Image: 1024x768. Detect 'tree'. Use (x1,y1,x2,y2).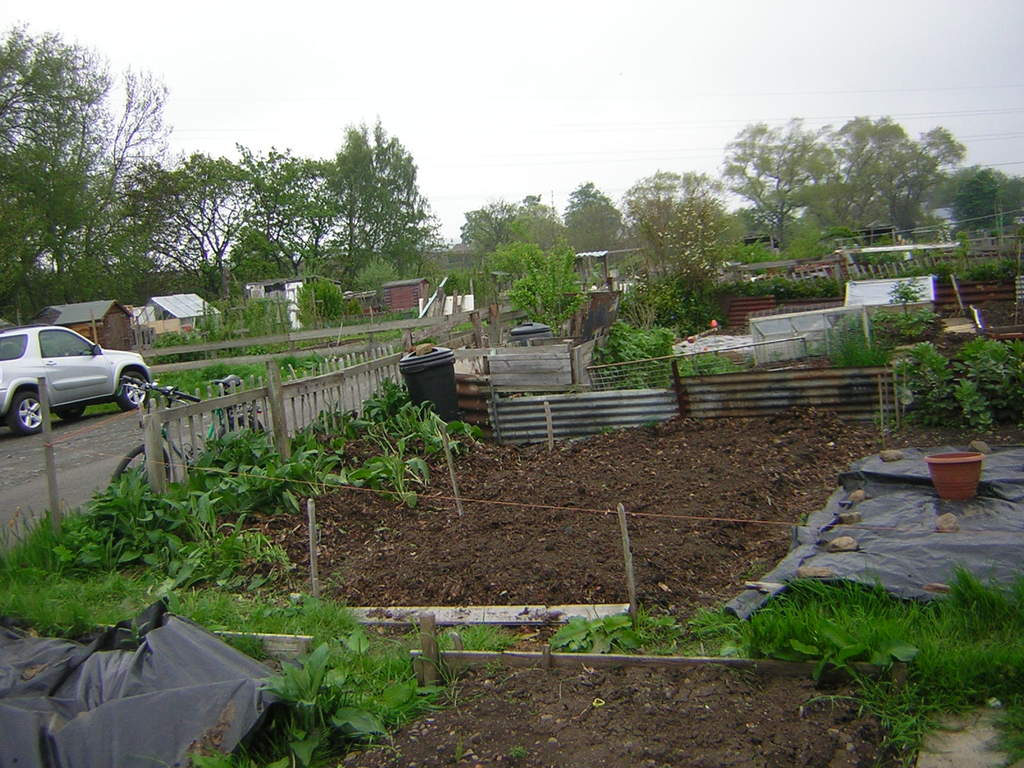
(938,164,1023,240).
